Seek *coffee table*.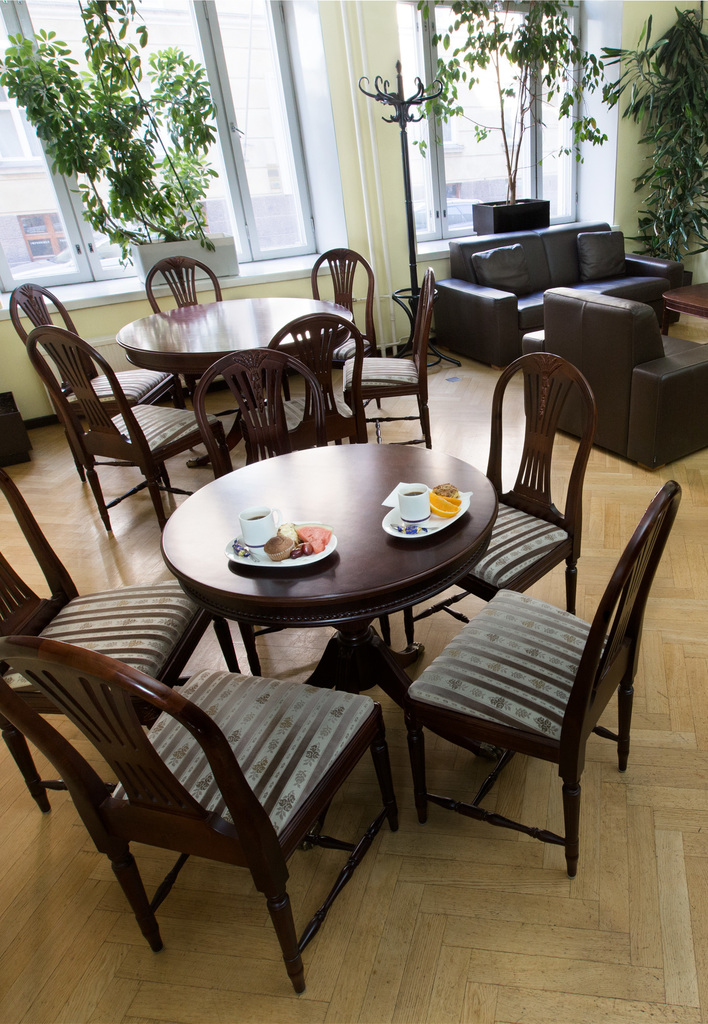
l=156, t=445, r=503, b=692.
